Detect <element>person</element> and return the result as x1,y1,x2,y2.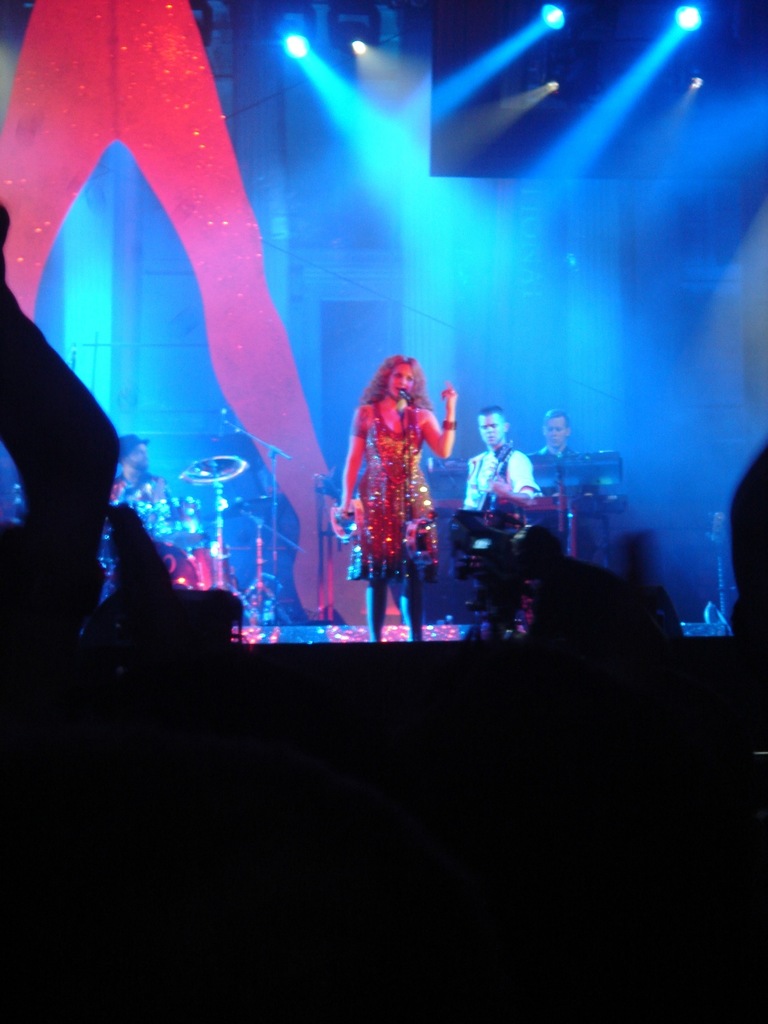
543,410,573,463.
